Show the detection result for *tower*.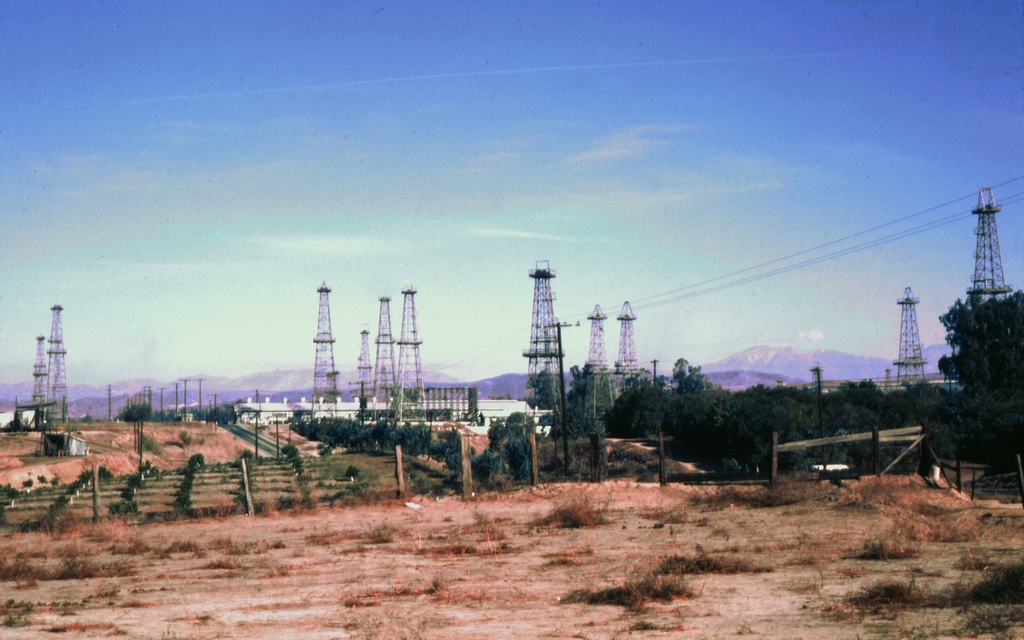
349 325 375 413.
